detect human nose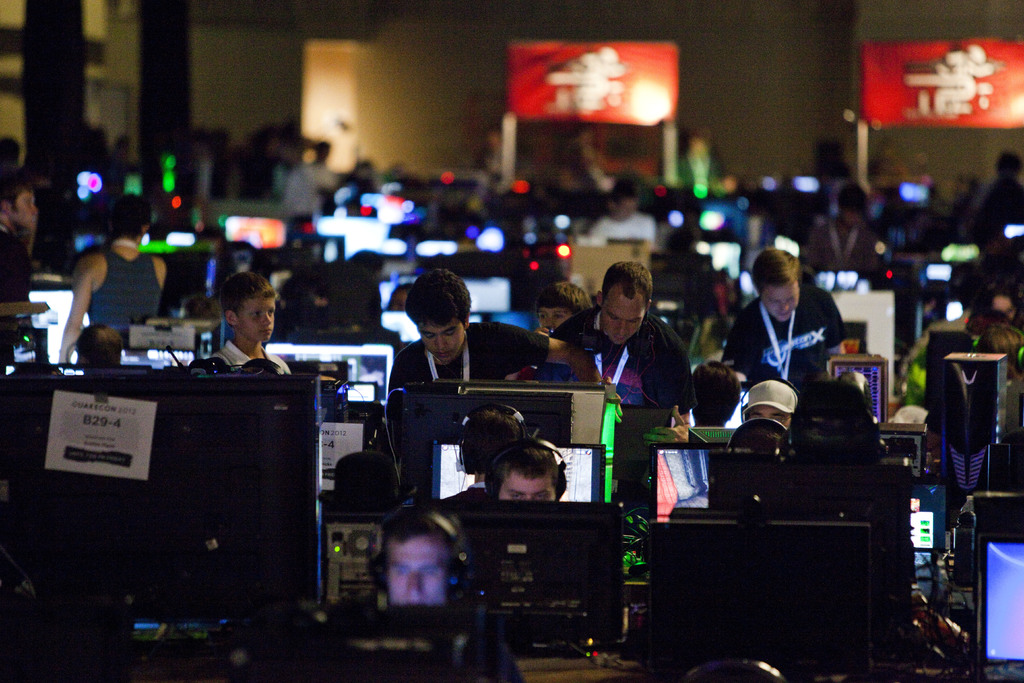
crop(614, 318, 627, 343)
